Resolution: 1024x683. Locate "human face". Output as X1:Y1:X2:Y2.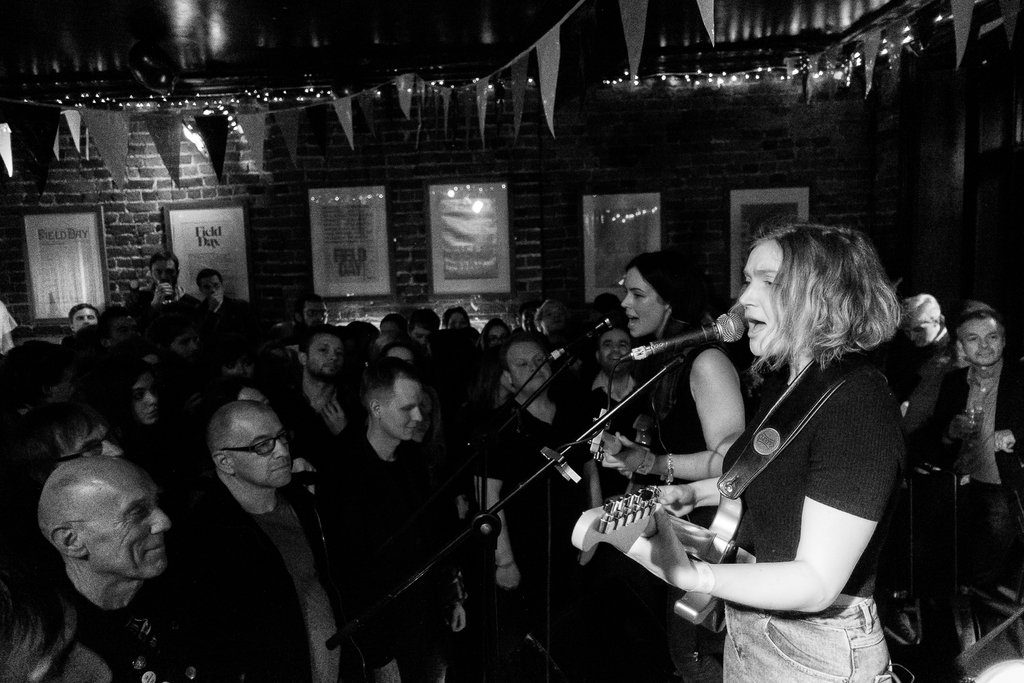
910:320:934:344.
